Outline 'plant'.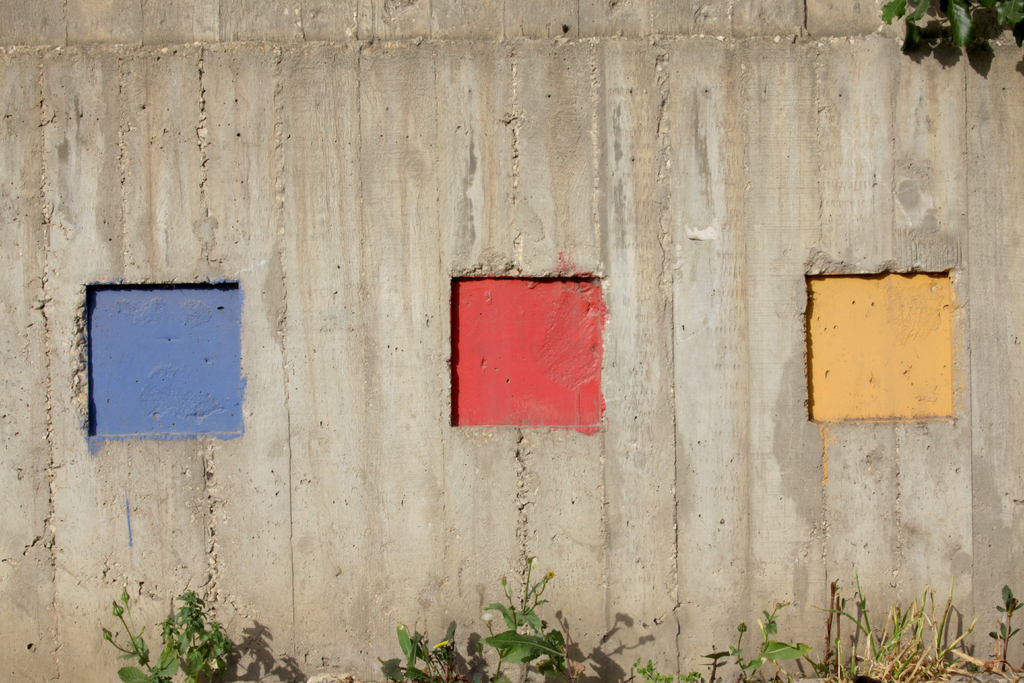
Outline: bbox(97, 575, 242, 682).
